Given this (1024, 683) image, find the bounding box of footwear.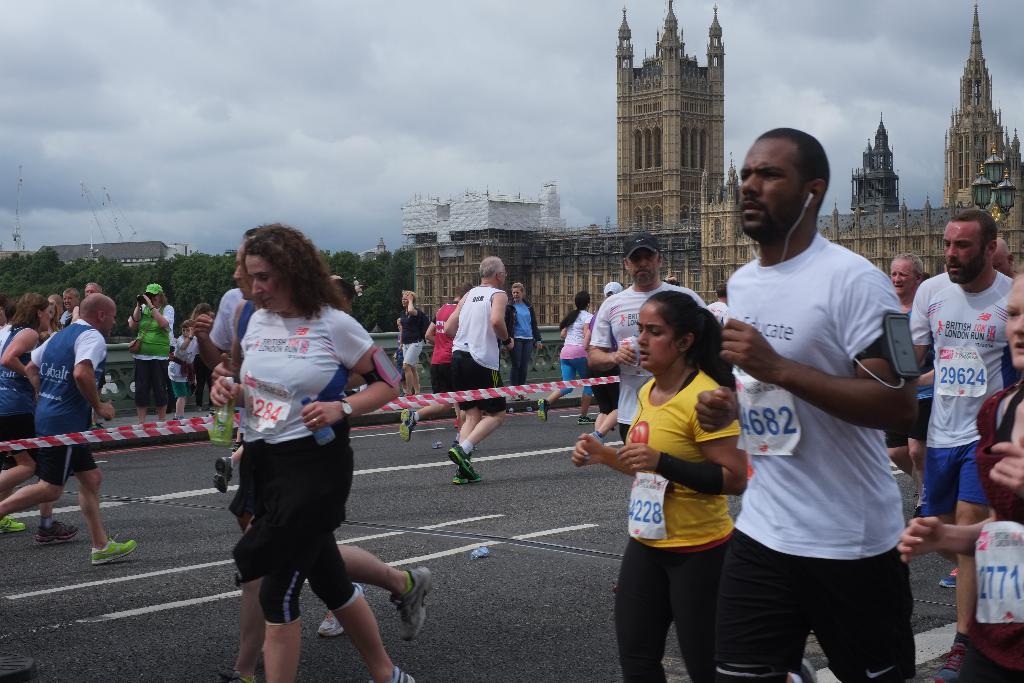
bbox=(454, 471, 466, 484).
